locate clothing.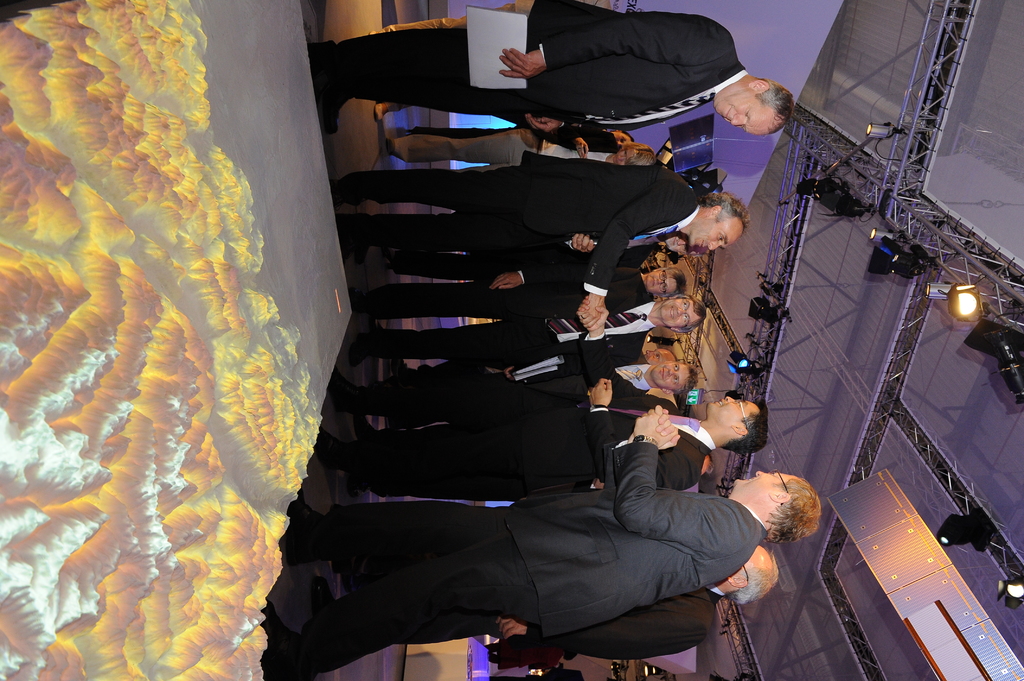
Bounding box: x1=348 y1=161 x2=695 y2=240.
